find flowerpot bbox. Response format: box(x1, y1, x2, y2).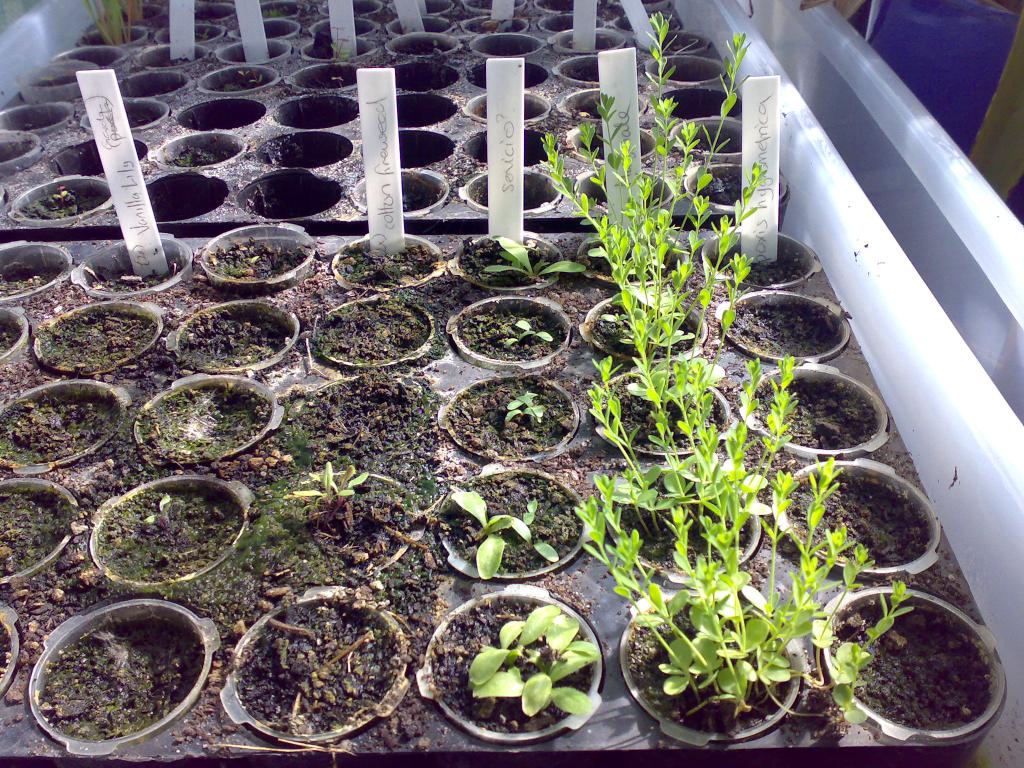
box(133, 367, 287, 467).
